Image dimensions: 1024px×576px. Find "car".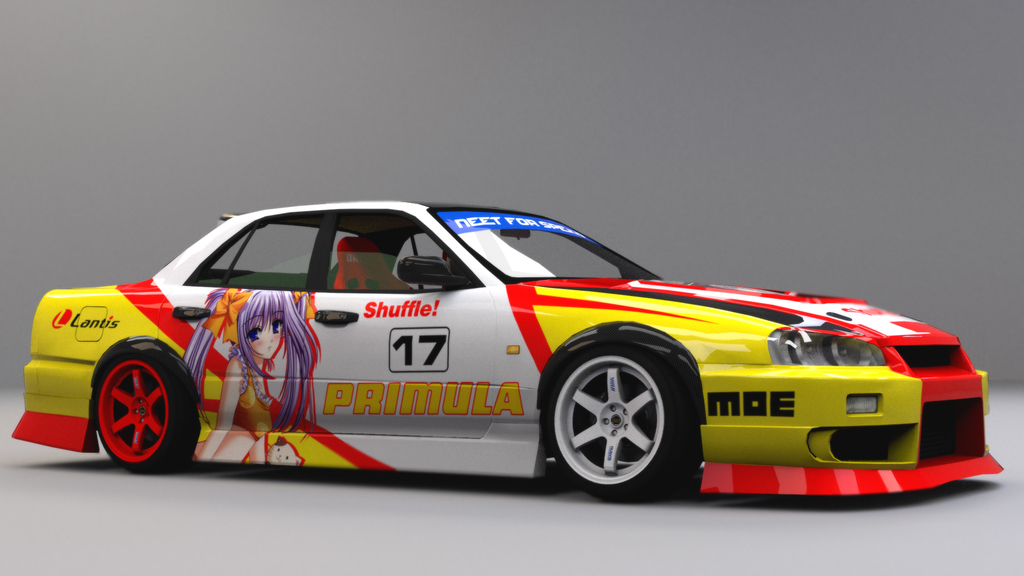
bbox=(3, 206, 1007, 506).
